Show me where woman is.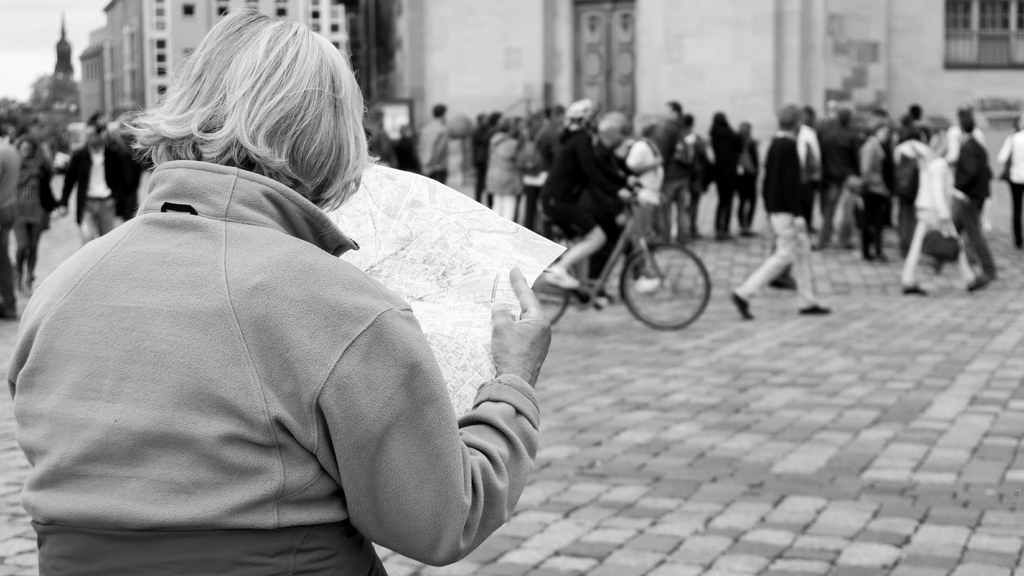
woman is at Rect(857, 113, 892, 266).
